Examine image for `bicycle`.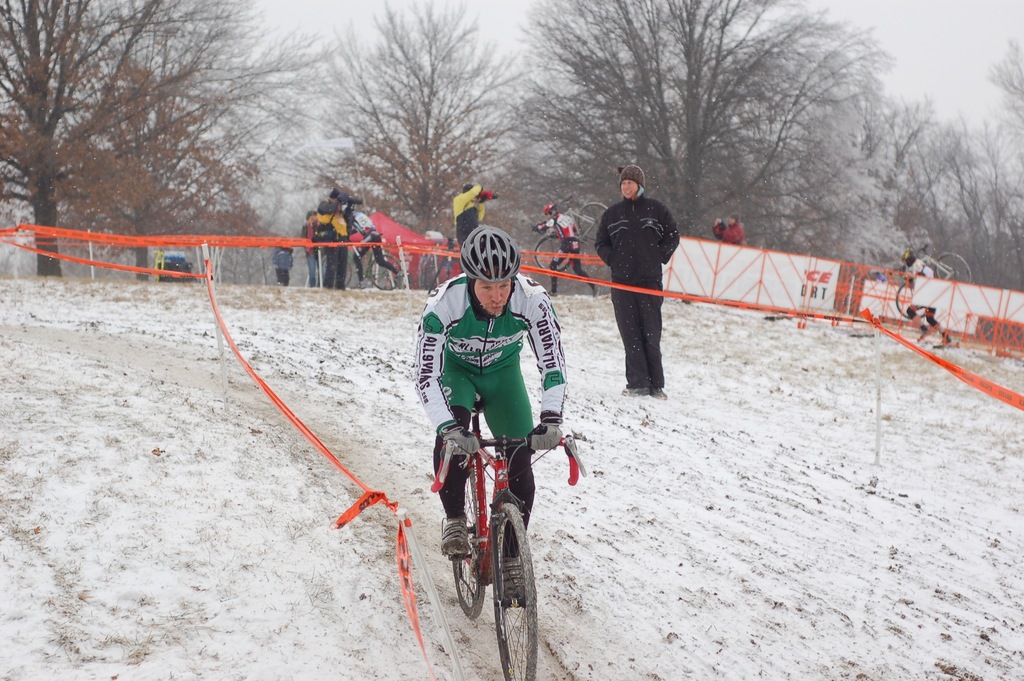
Examination result: x1=884 y1=243 x2=973 y2=322.
